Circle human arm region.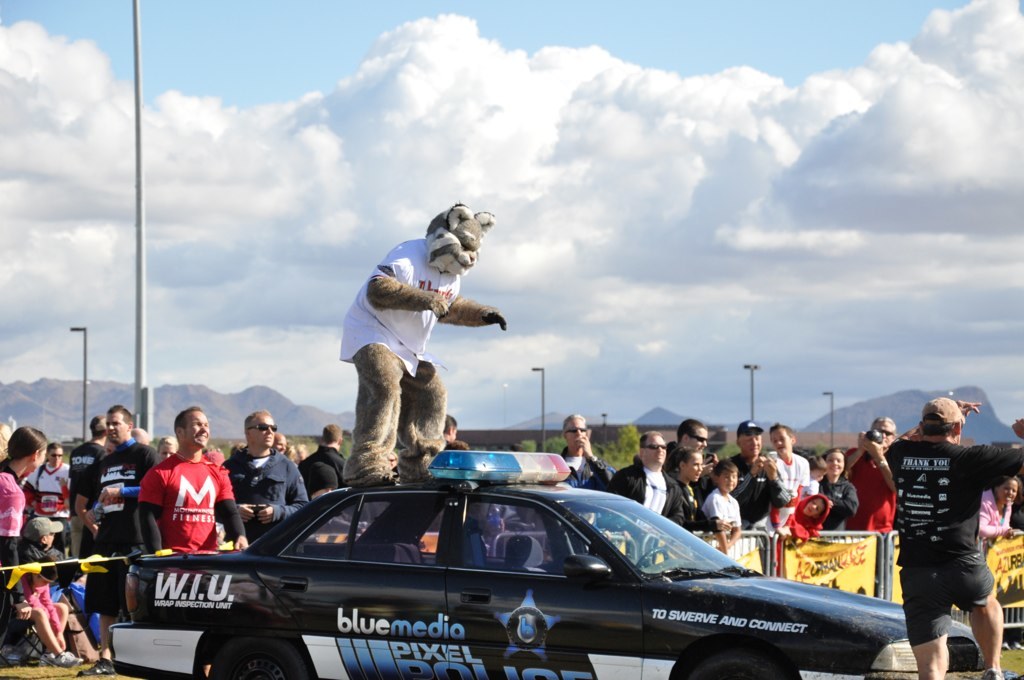
Region: <region>365, 242, 454, 316</region>.
